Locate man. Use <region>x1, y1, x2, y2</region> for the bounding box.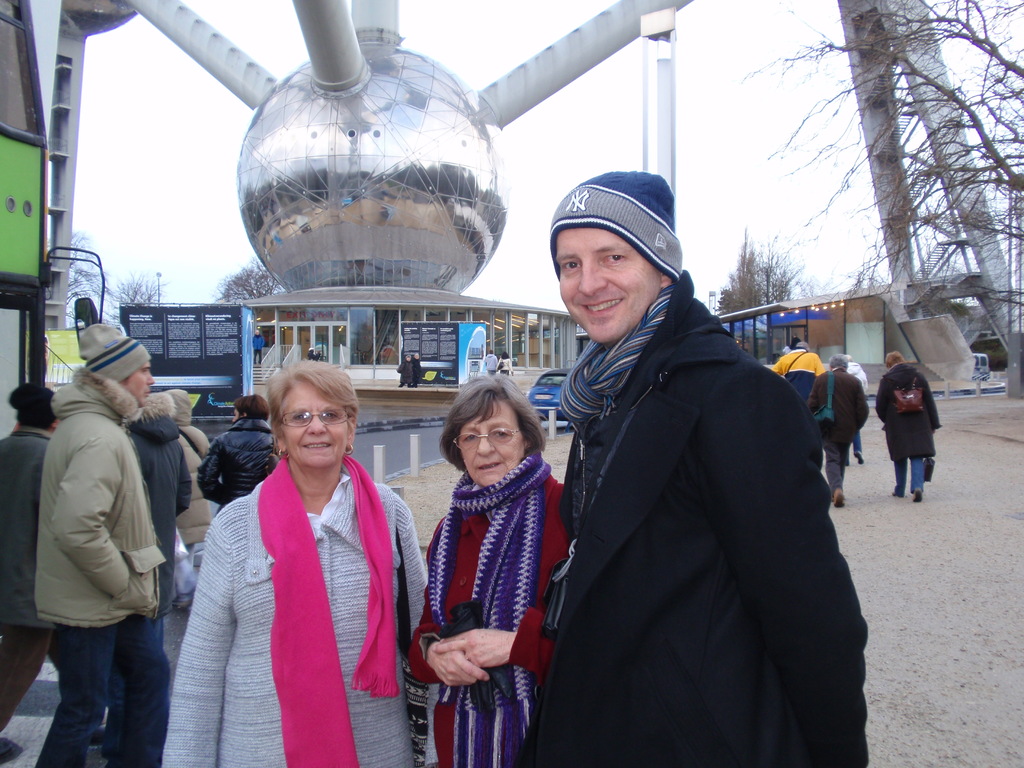
<region>809, 355, 870, 506</region>.
